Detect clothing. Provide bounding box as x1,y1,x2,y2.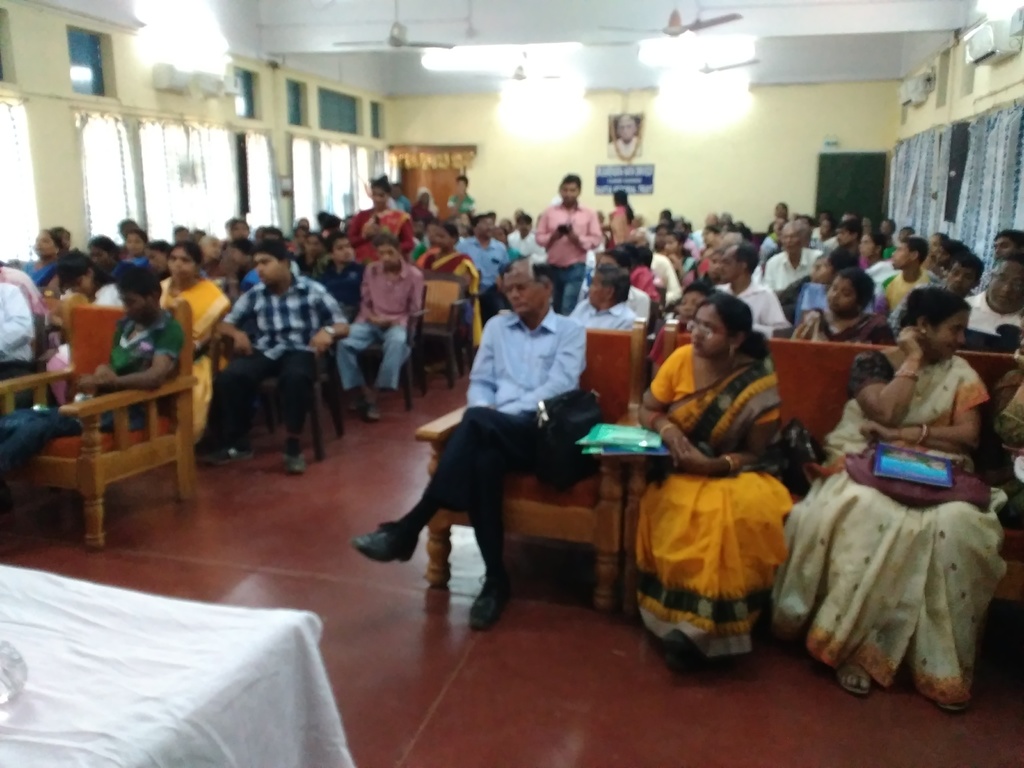
19,250,72,292.
